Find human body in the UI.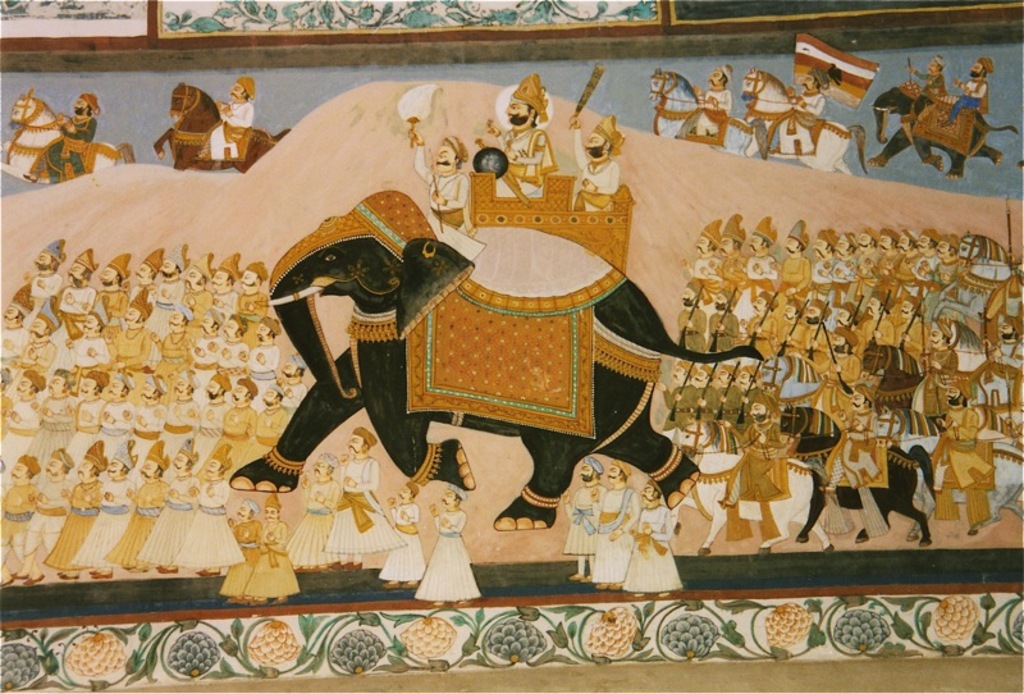
UI element at {"x1": 288, "y1": 453, "x2": 335, "y2": 563}.
